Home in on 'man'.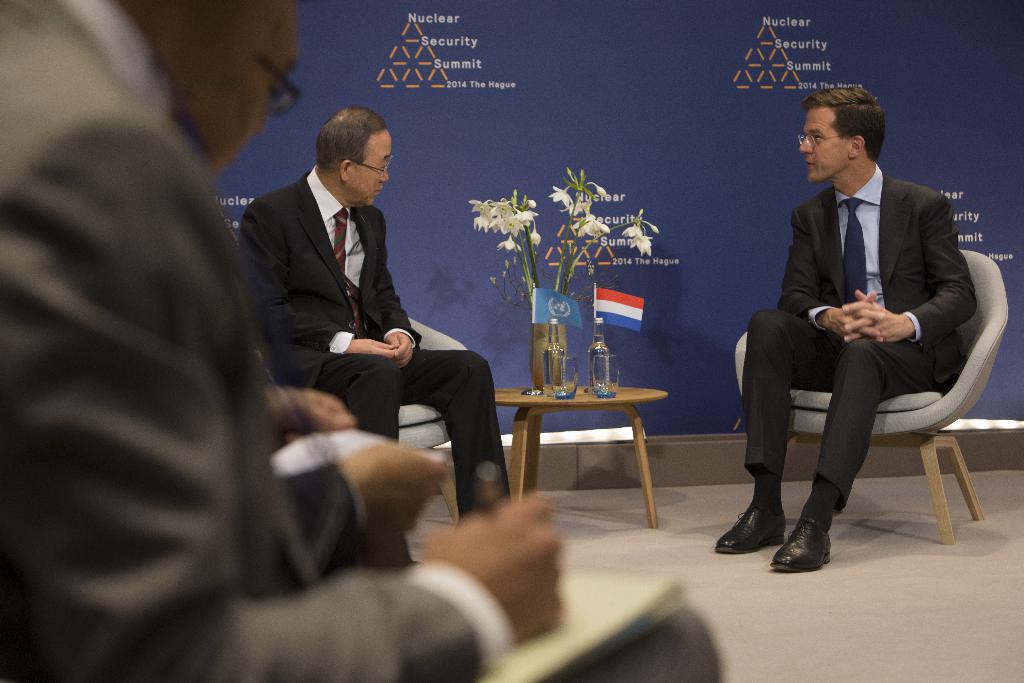
Homed in at 0, 0, 724, 682.
